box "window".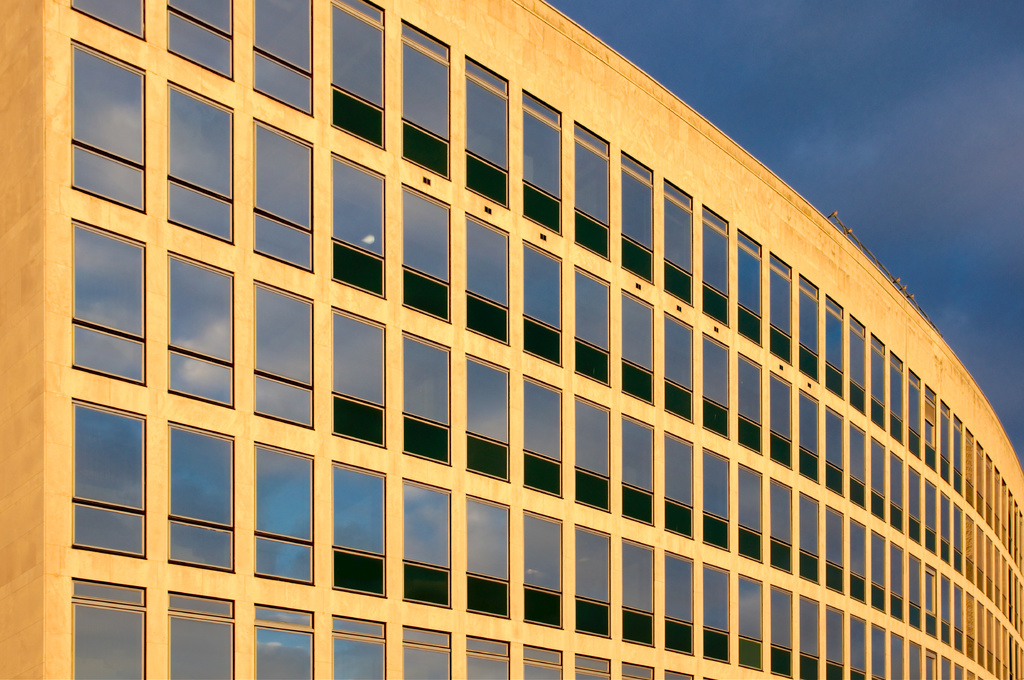
399,13,450,180.
